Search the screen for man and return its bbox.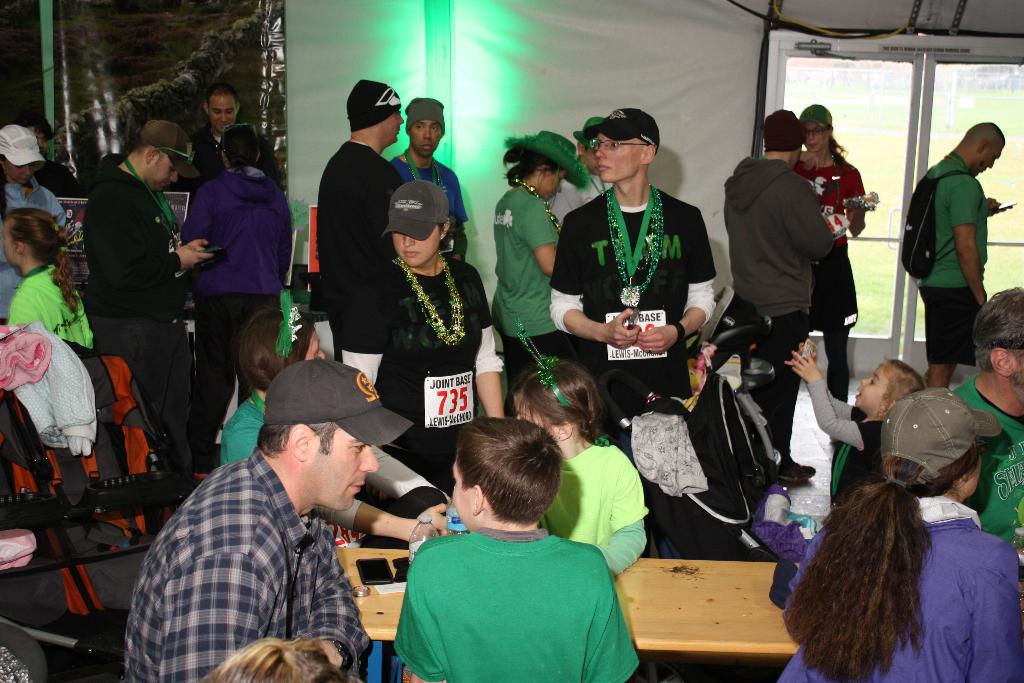
Found: <box>118,382,410,668</box>.
